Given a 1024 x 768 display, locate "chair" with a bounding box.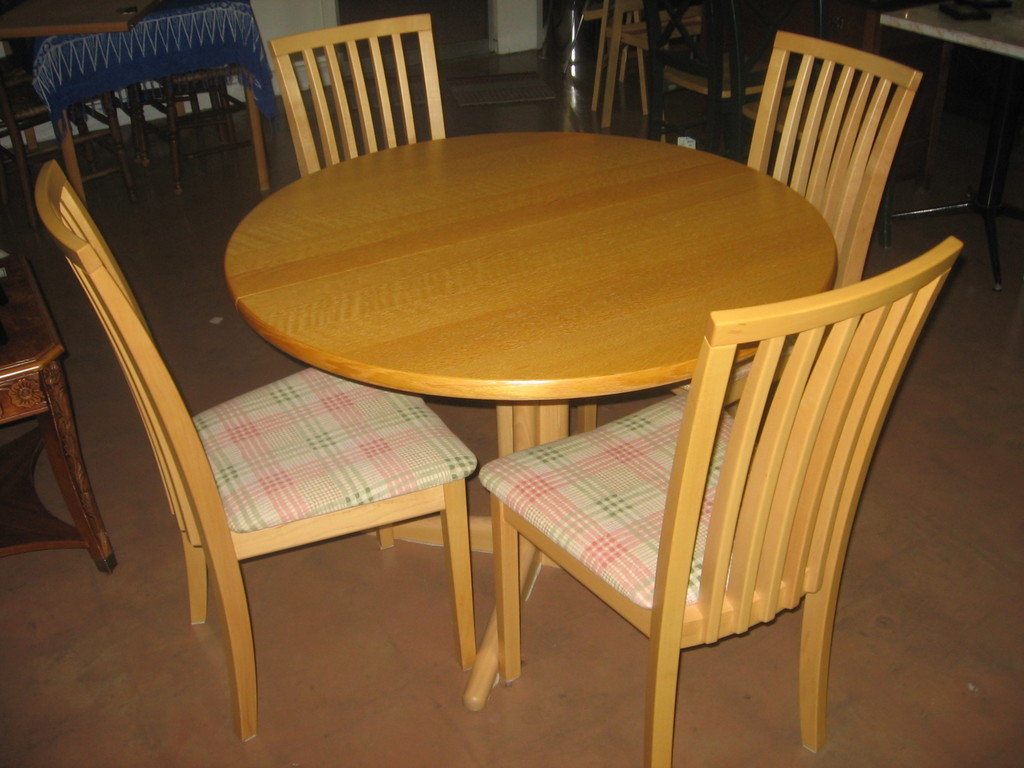
Located: bbox=[477, 236, 963, 767].
